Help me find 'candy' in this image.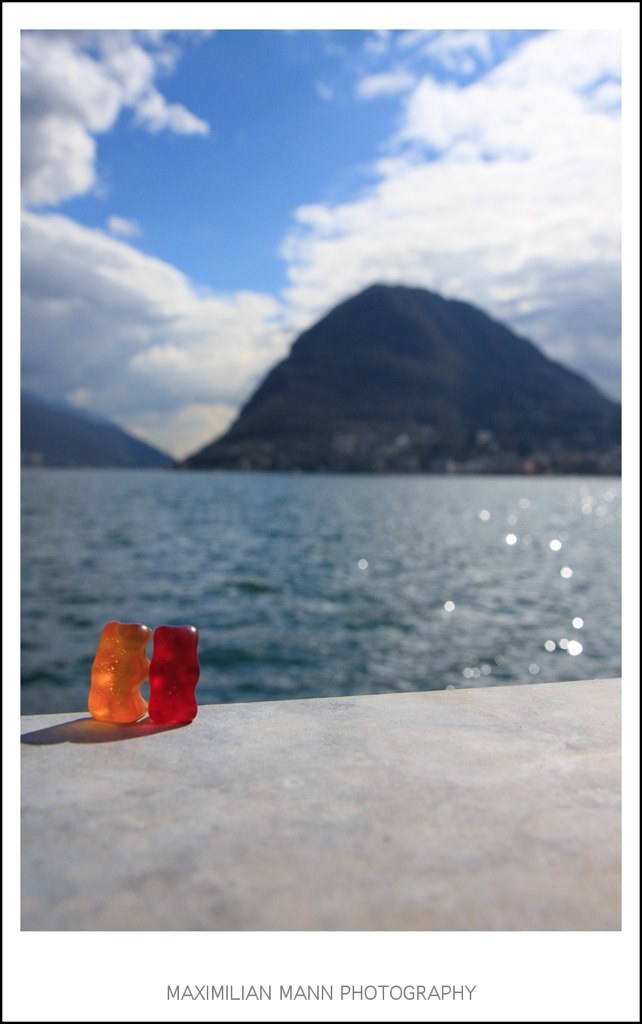
Found it: (148, 620, 203, 725).
